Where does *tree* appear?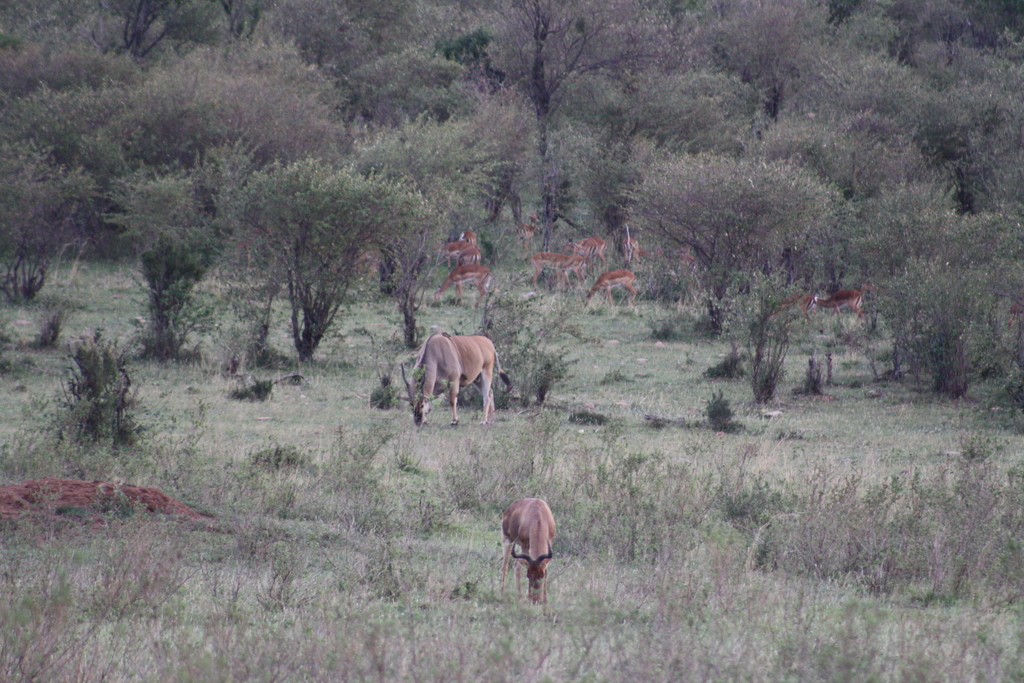
Appears at locate(0, 91, 85, 292).
